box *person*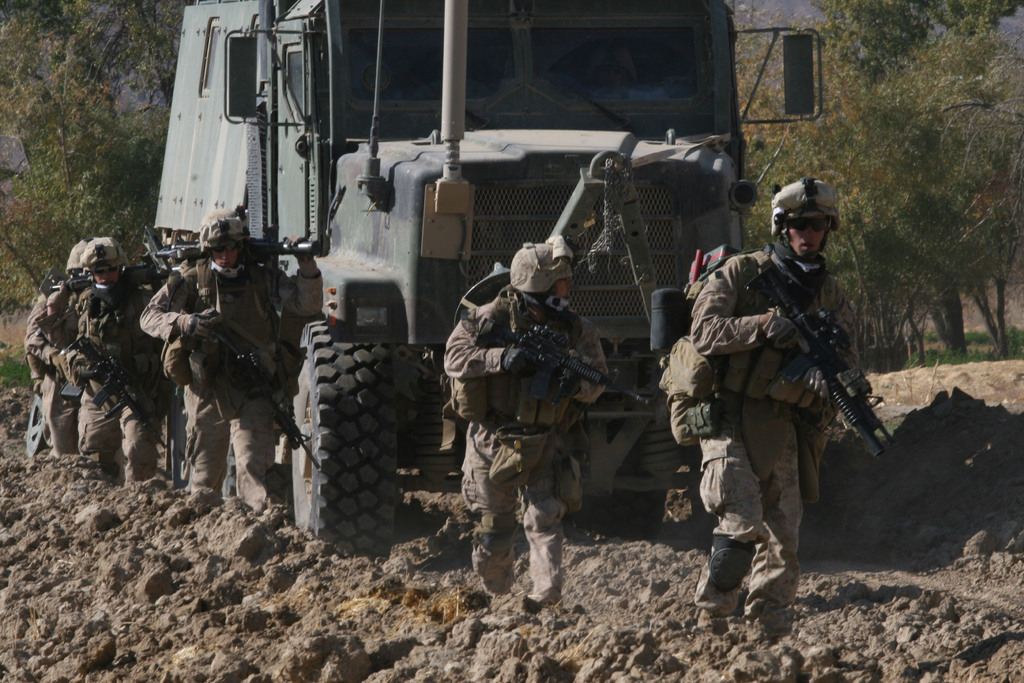
(left=24, top=241, right=95, bottom=458)
